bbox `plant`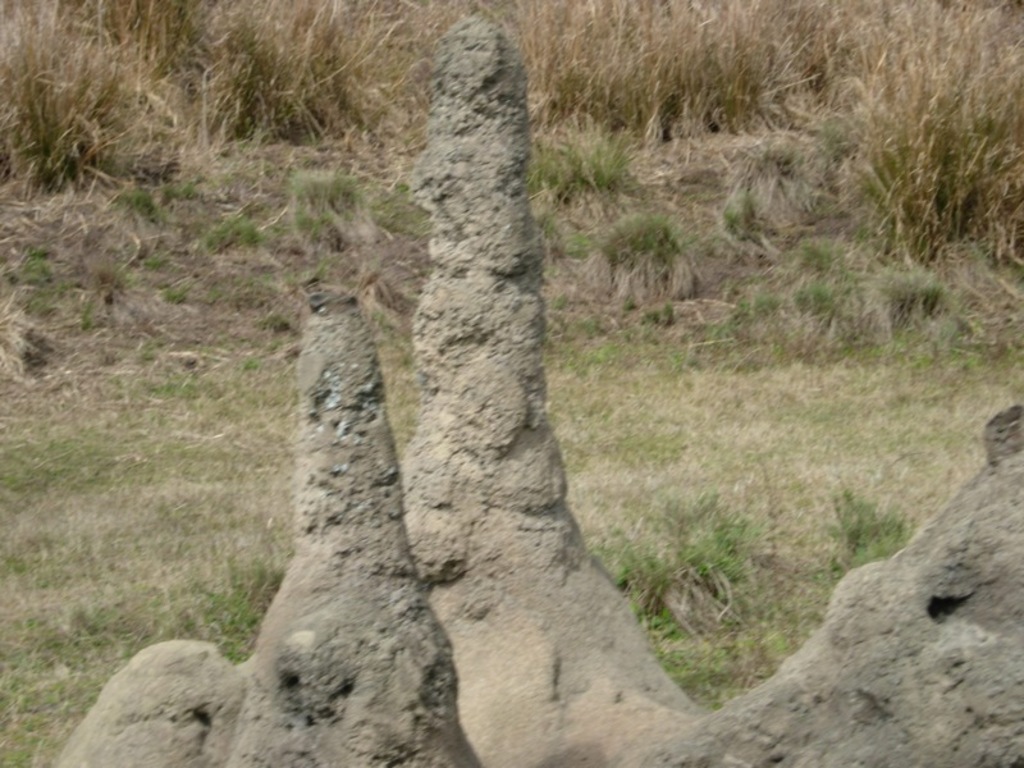
crop(657, 293, 680, 324)
